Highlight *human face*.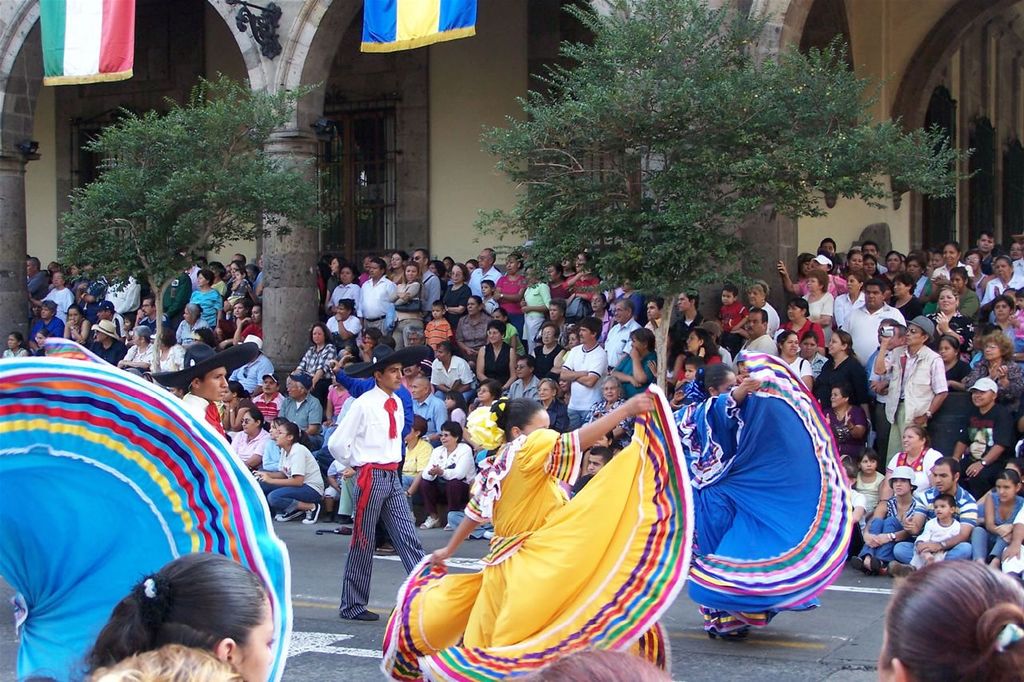
Highlighted region: 42 306 50 317.
